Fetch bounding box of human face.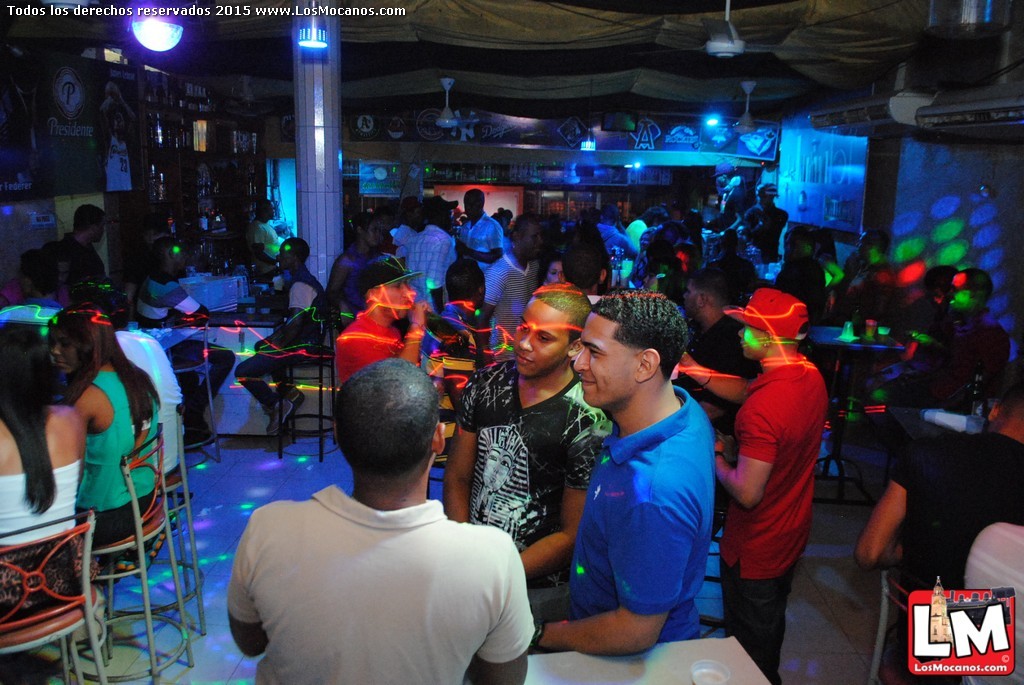
Bbox: region(735, 326, 755, 361).
